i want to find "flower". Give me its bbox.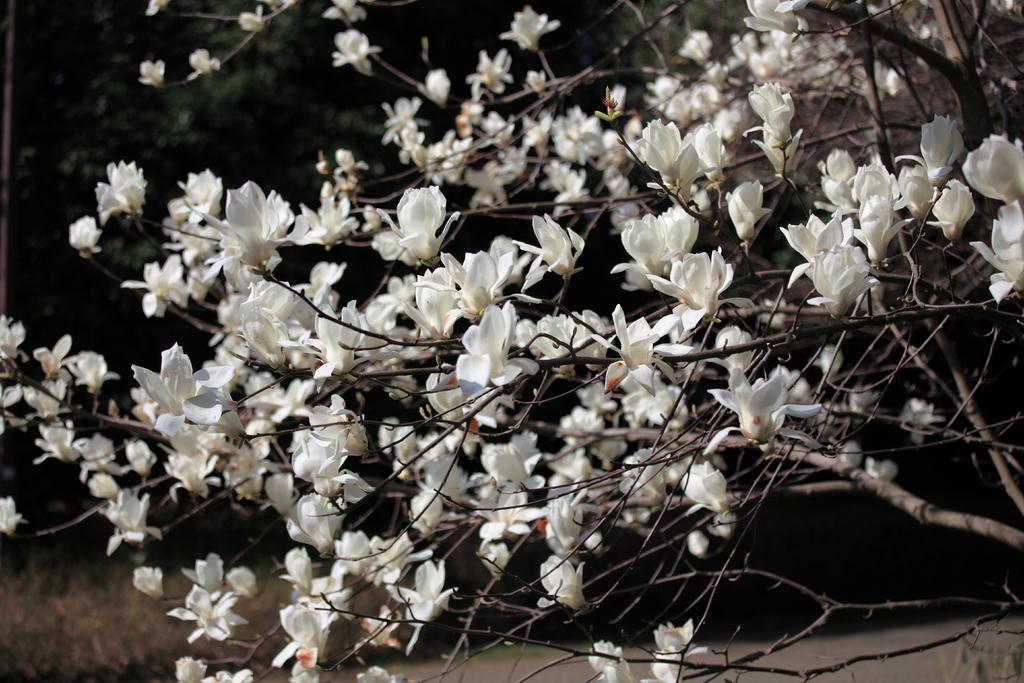
locate(538, 158, 584, 198).
